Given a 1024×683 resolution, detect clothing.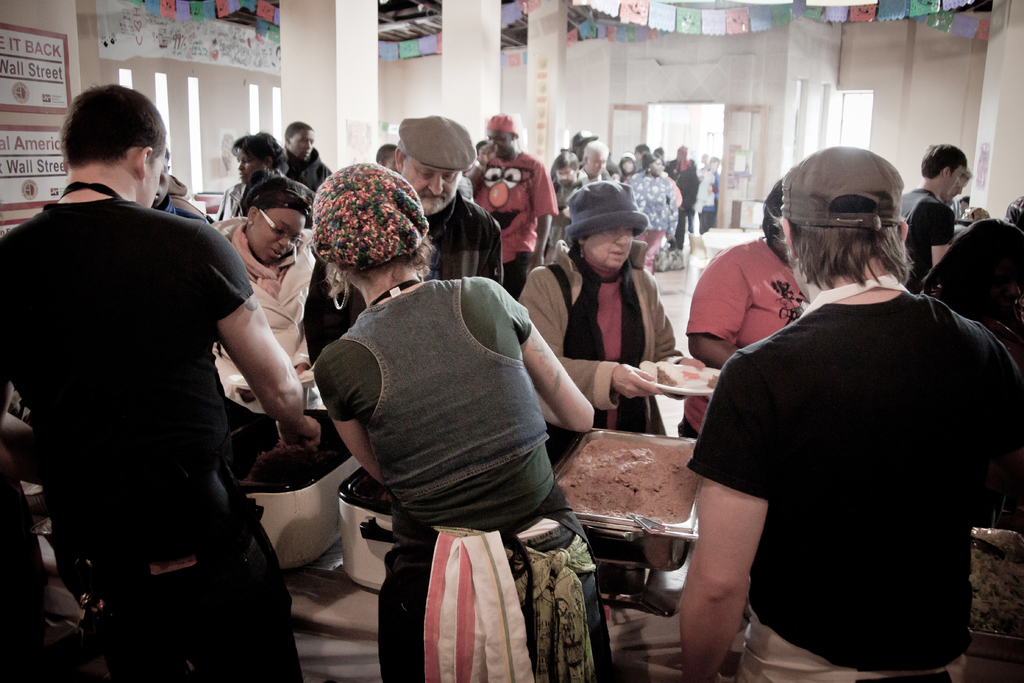
bbox=[902, 179, 958, 285].
